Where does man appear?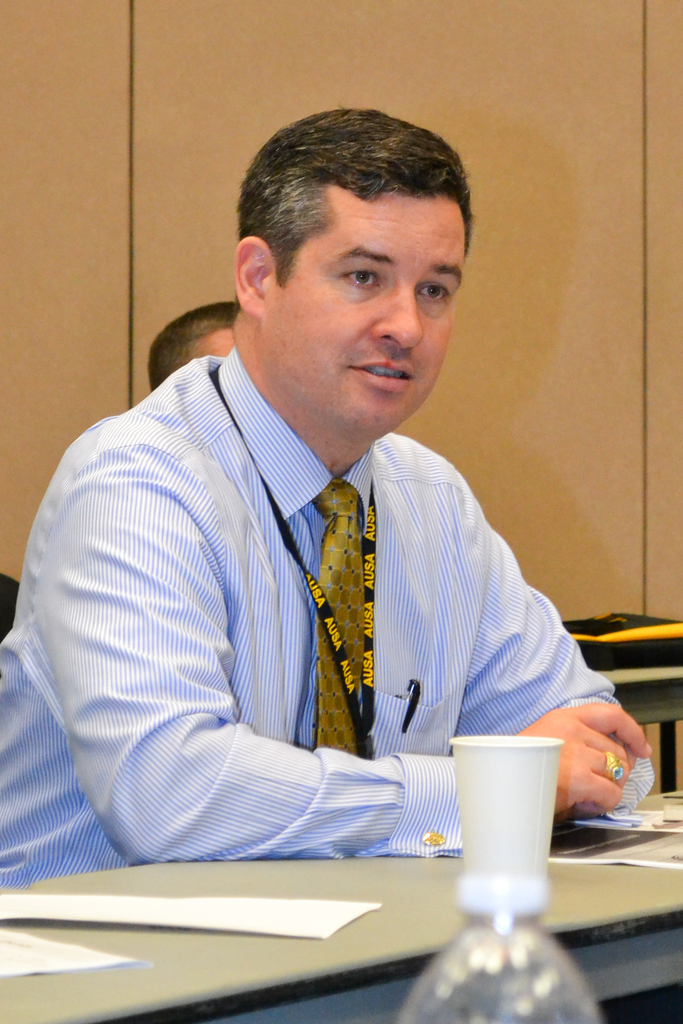
Appears at box(150, 305, 236, 391).
